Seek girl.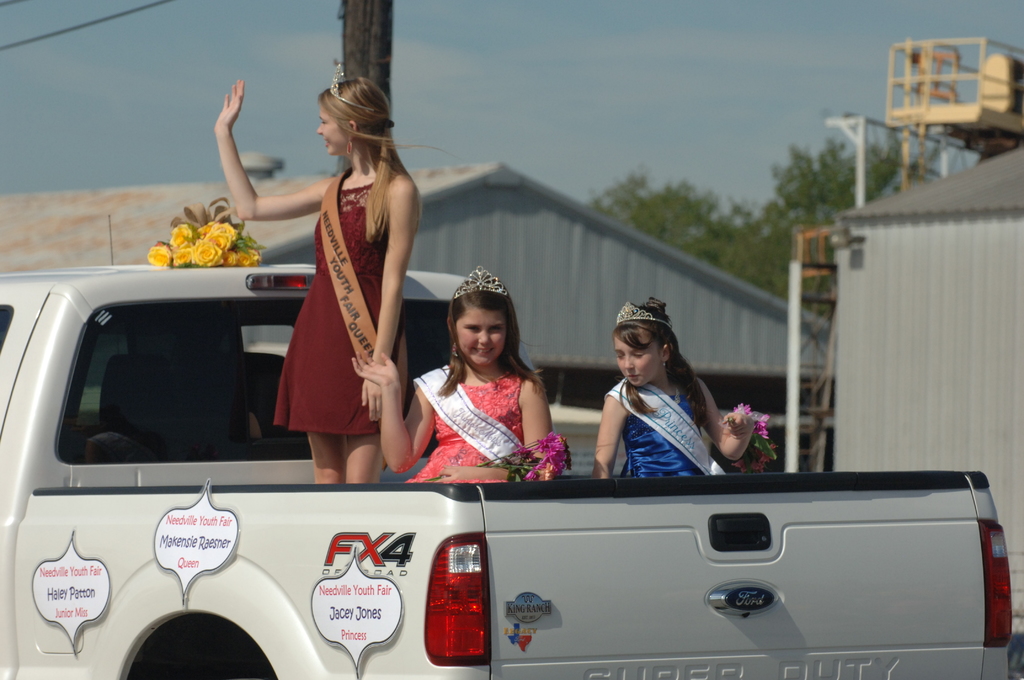
(left=212, top=73, right=463, bottom=487).
